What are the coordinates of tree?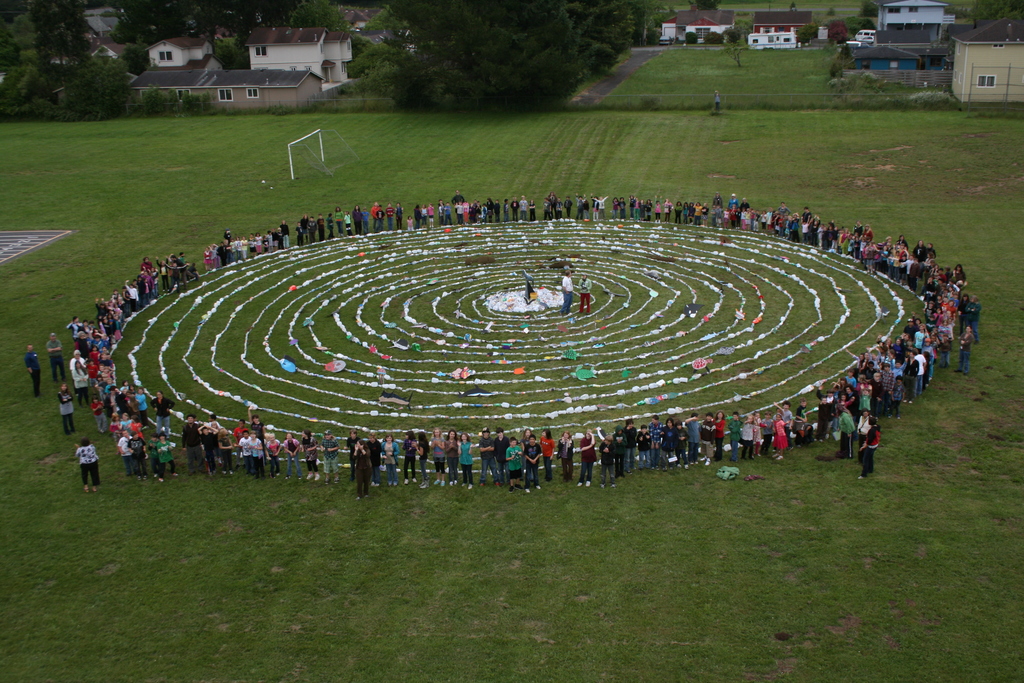
pyautogui.locateOnScreen(804, 22, 819, 42).
